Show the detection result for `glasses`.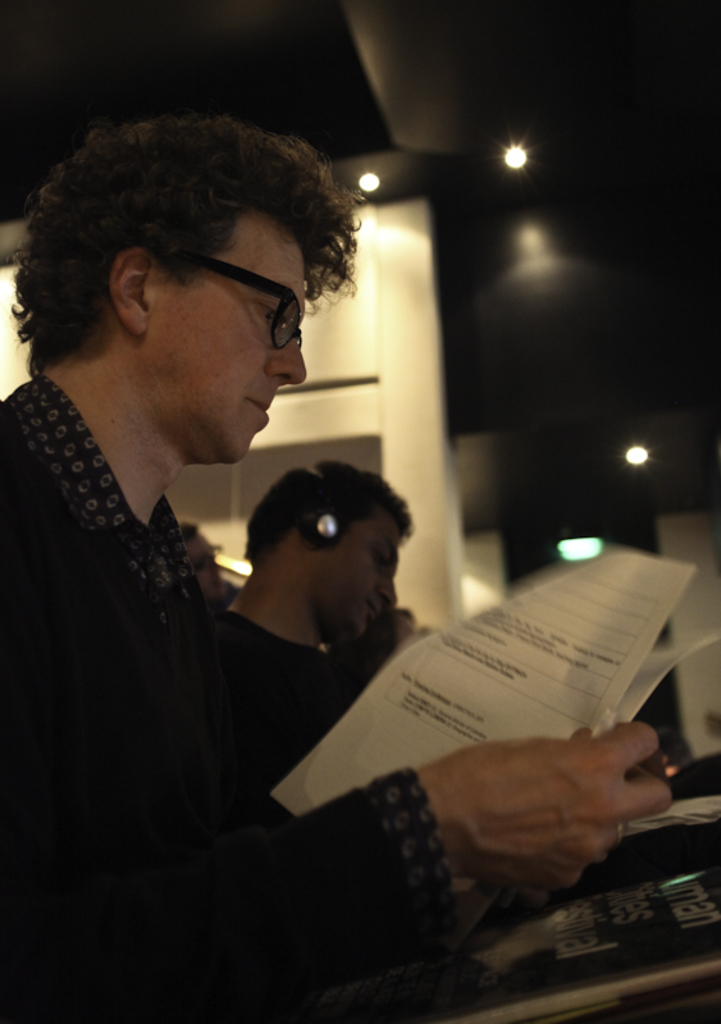
detection(91, 252, 327, 348).
